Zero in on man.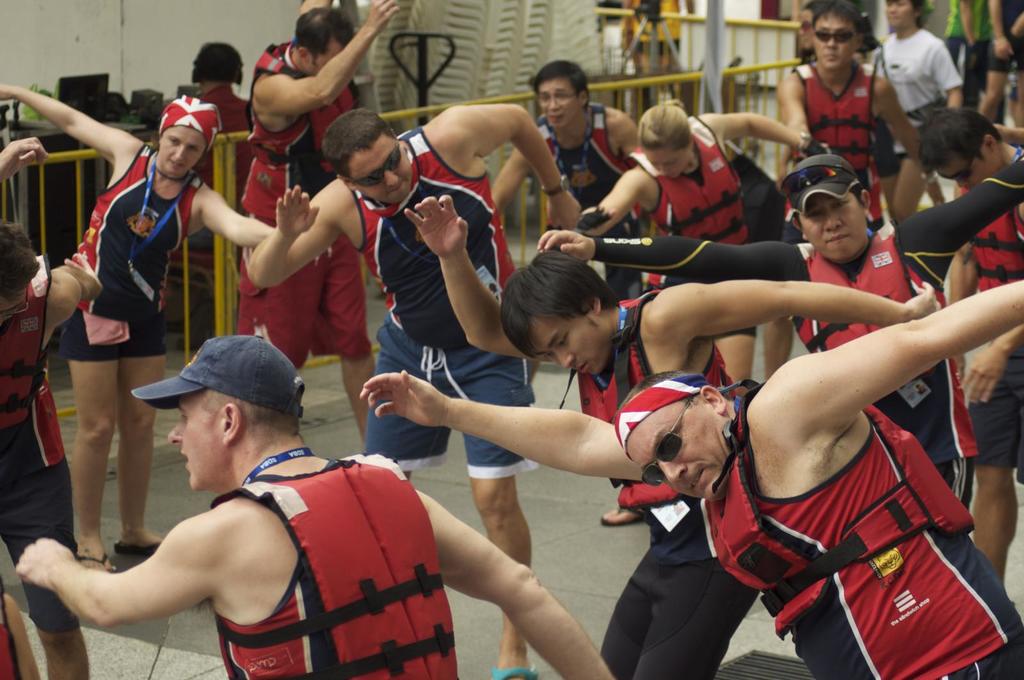
Zeroed in: <box>14,331,617,679</box>.
